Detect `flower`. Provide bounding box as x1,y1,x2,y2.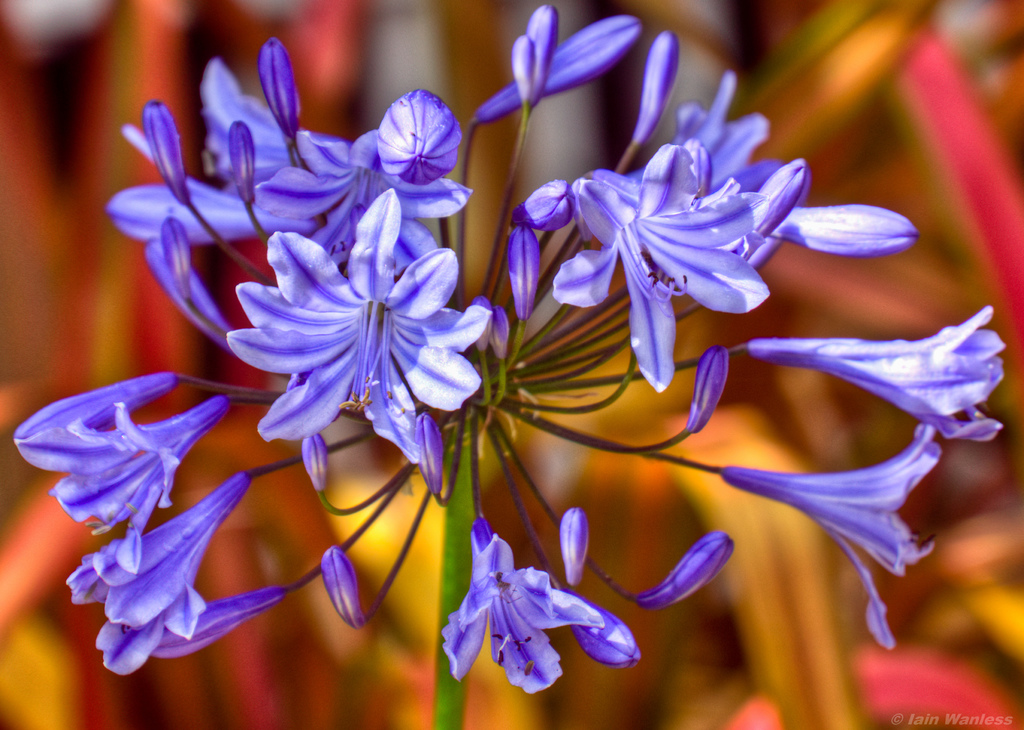
436,522,628,702.
